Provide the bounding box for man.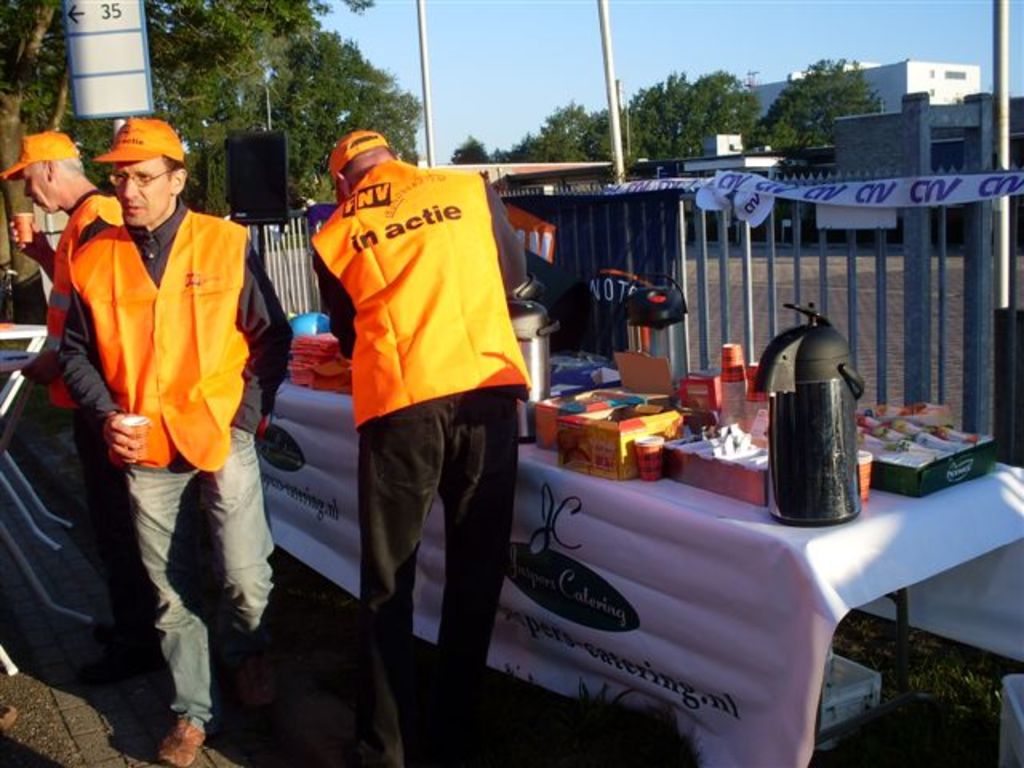
rect(35, 106, 323, 766).
